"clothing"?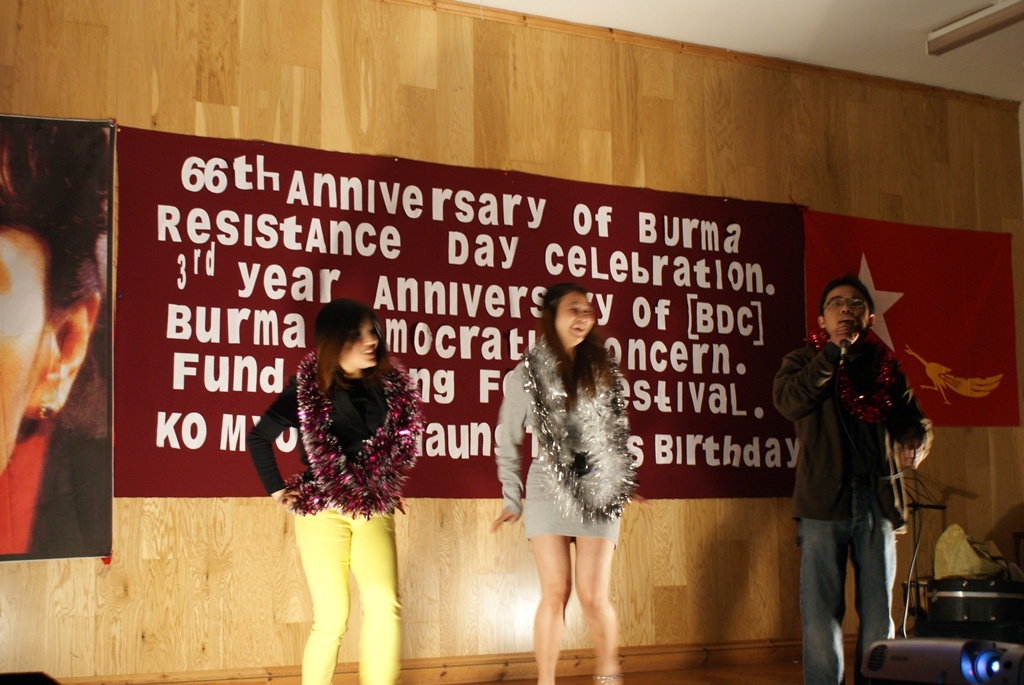
left=0, top=418, right=115, bottom=561
